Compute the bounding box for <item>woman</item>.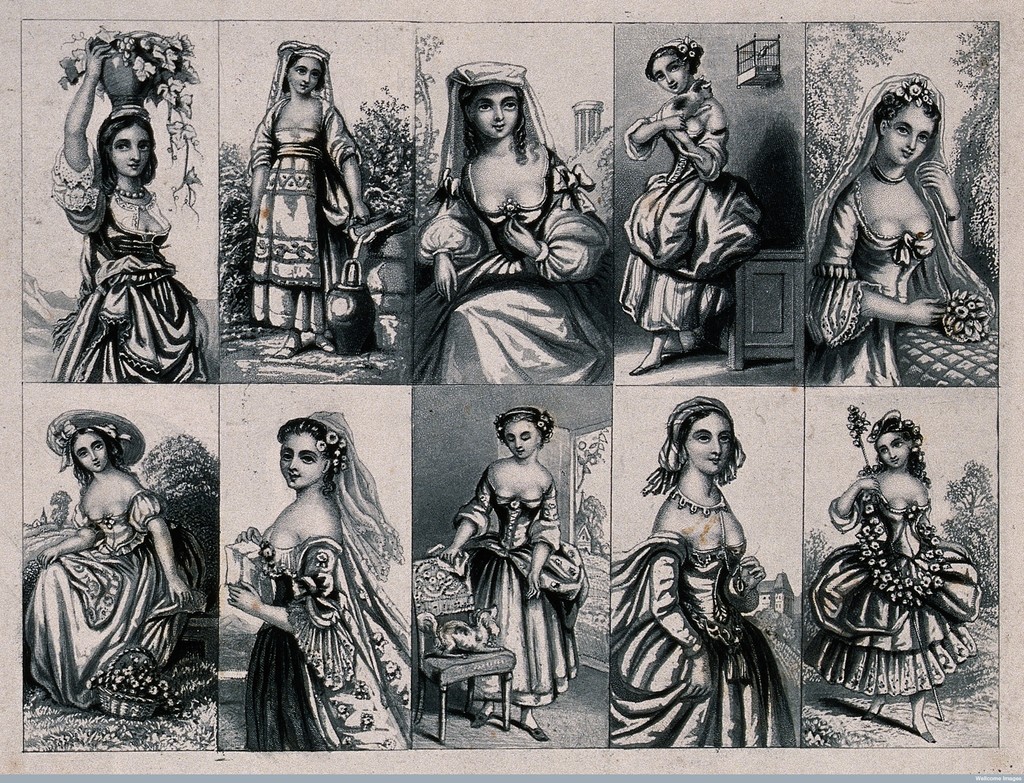
detection(621, 40, 767, 381).
